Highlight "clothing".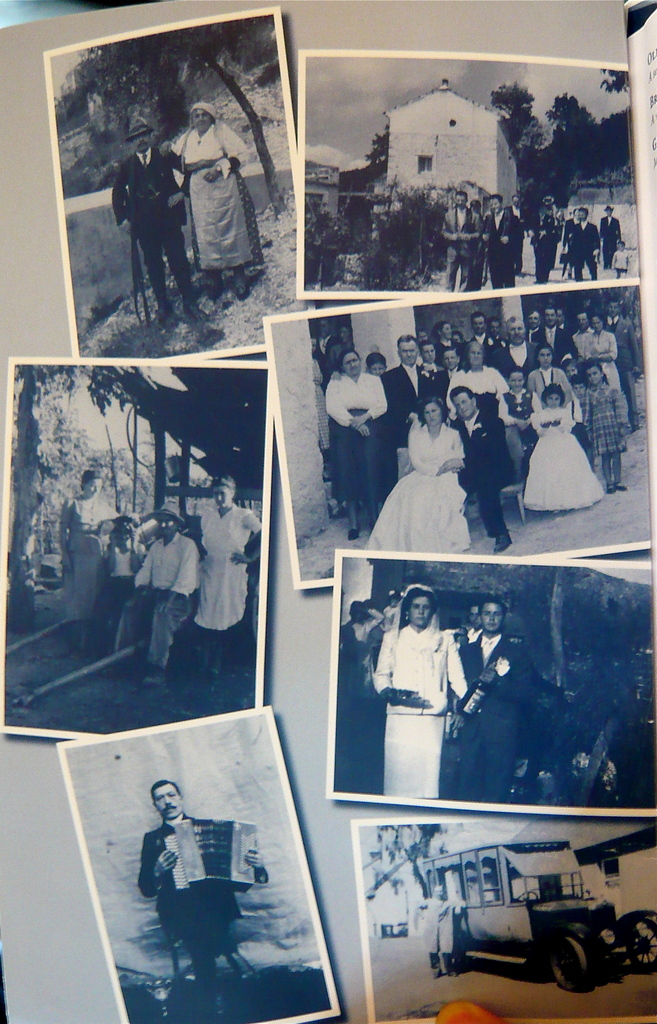
Highlighted region: (left=55, top=493, right=124, bottom=622).
